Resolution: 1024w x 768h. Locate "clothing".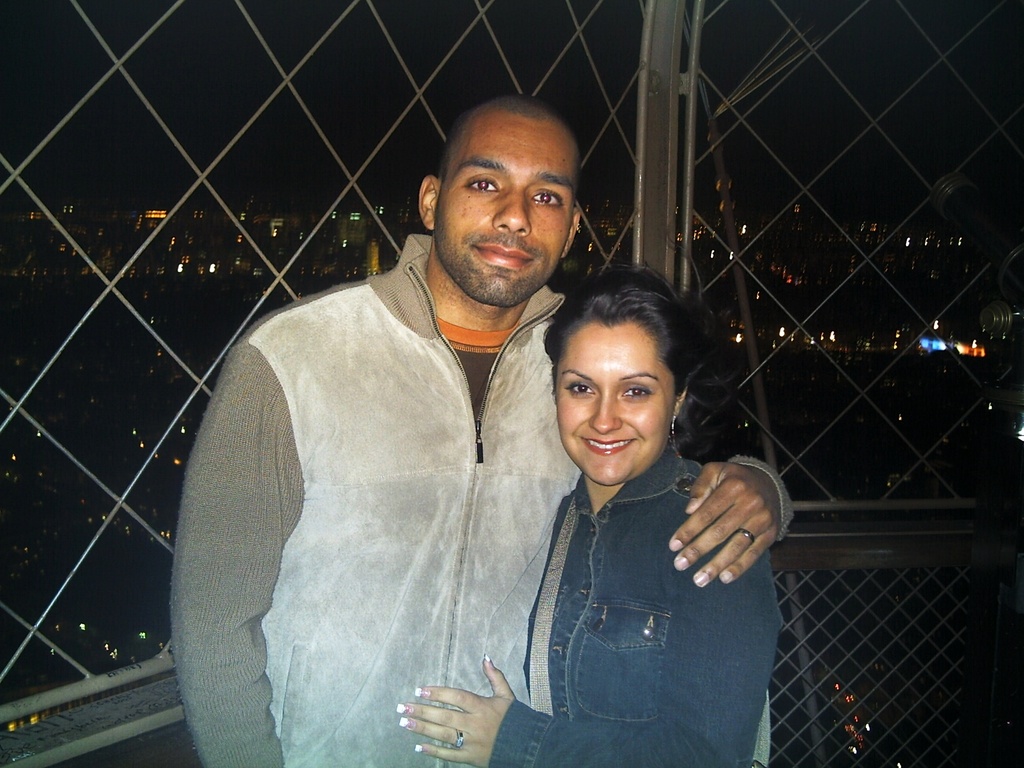
l=489, t=422, r=781, b=767.
